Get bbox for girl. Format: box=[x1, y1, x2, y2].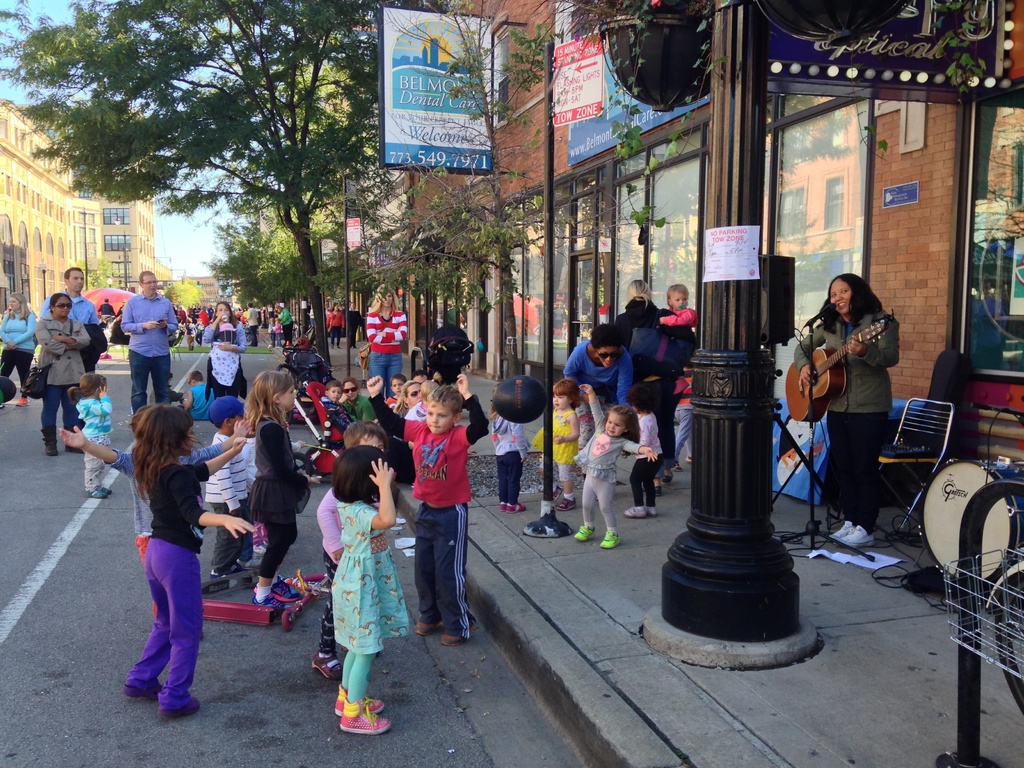
box=[68, 372, 115, 499].
